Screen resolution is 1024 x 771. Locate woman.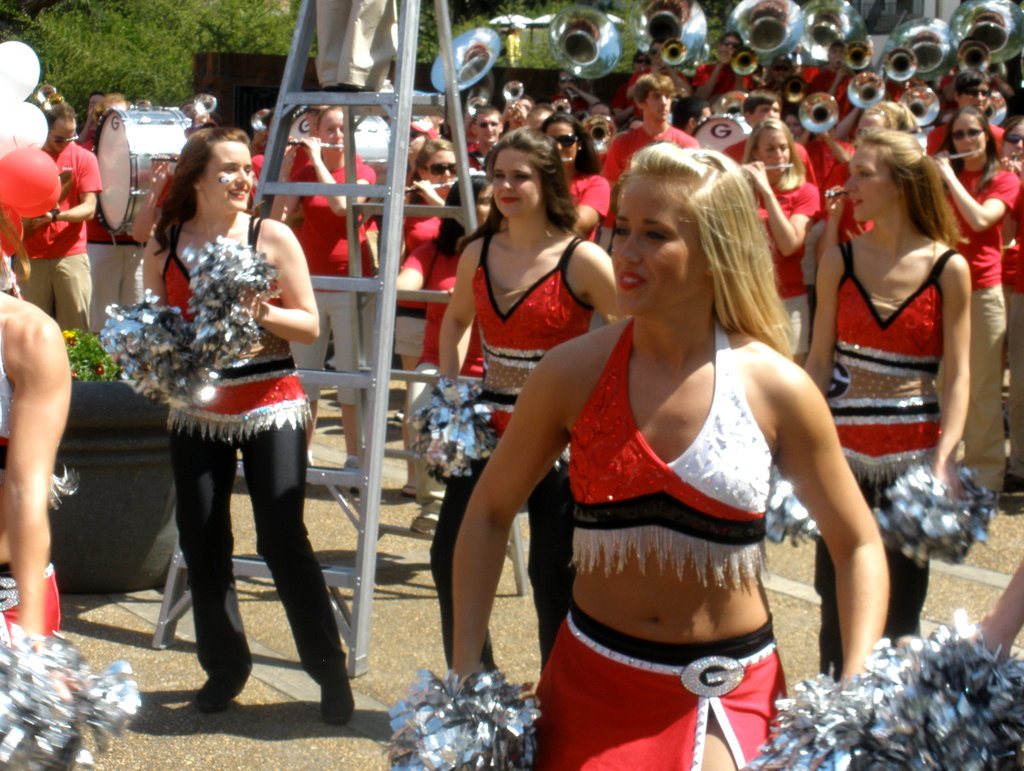
{"left": 426, "top": 170, "right": 494, "bottom": 374}.
